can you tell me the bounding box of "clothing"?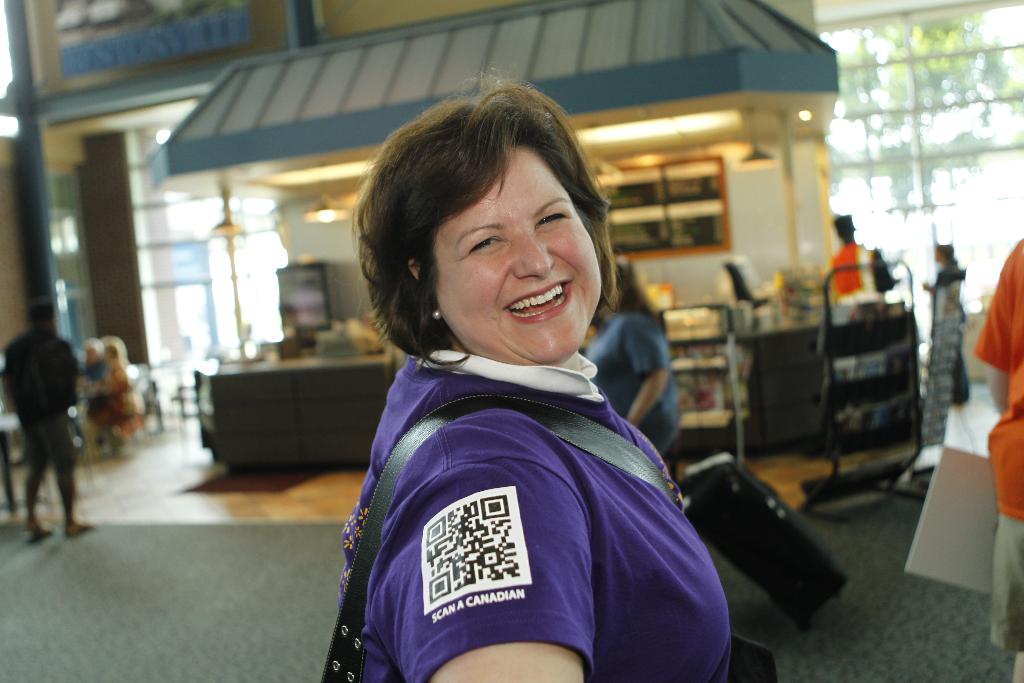
828:234:893:305.
